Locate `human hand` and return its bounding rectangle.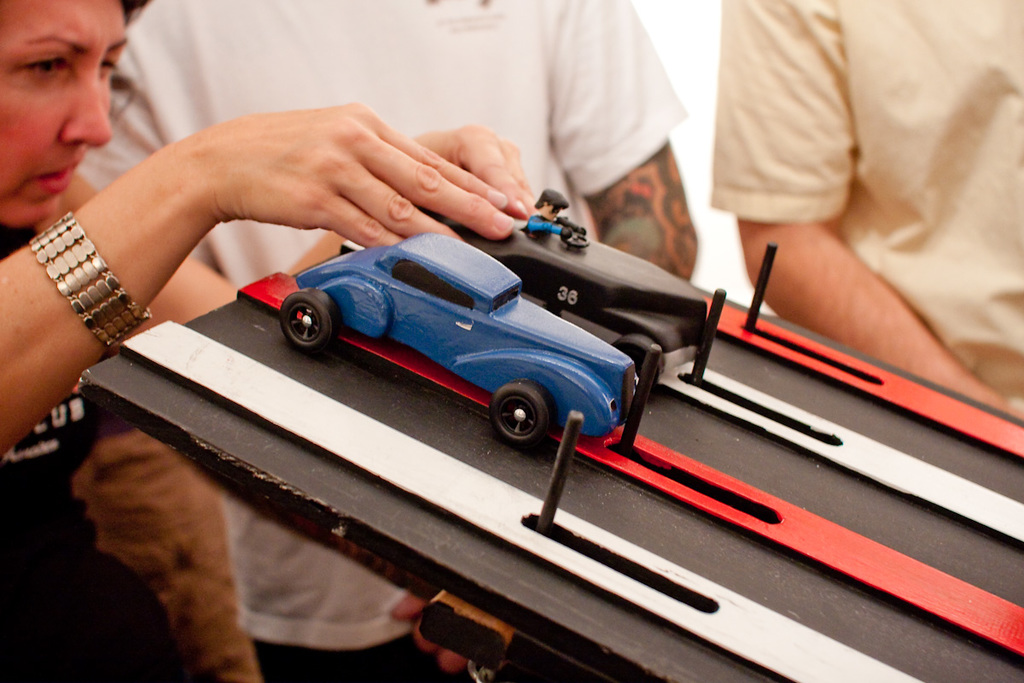
l=195, t=98, r=515, b=249.
